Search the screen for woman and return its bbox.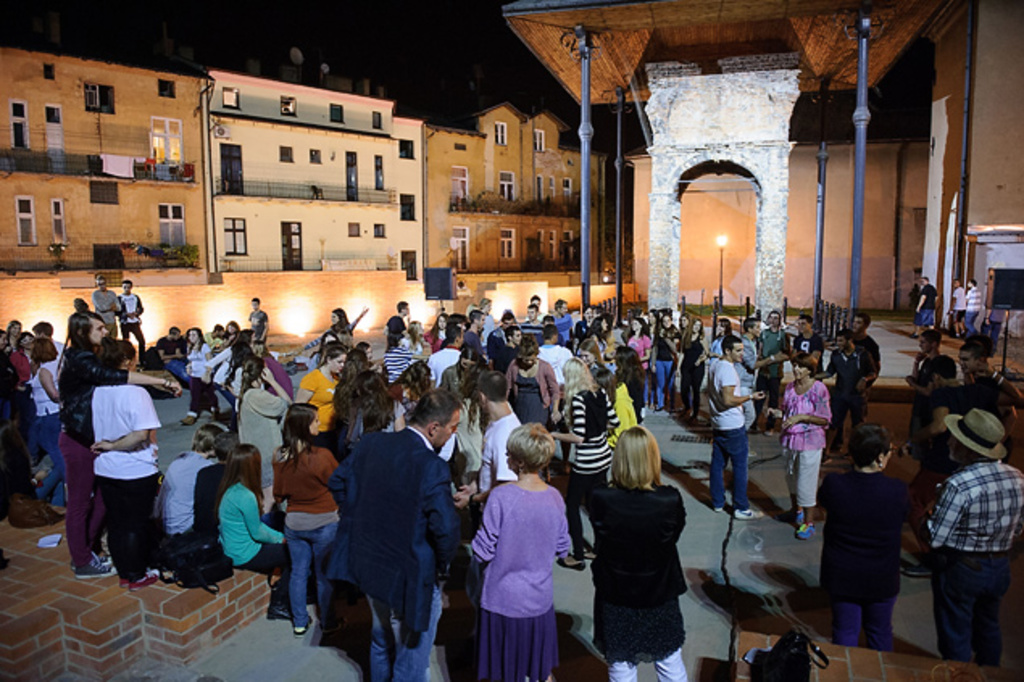
Found: bbox(347, 368, 397, 448).
